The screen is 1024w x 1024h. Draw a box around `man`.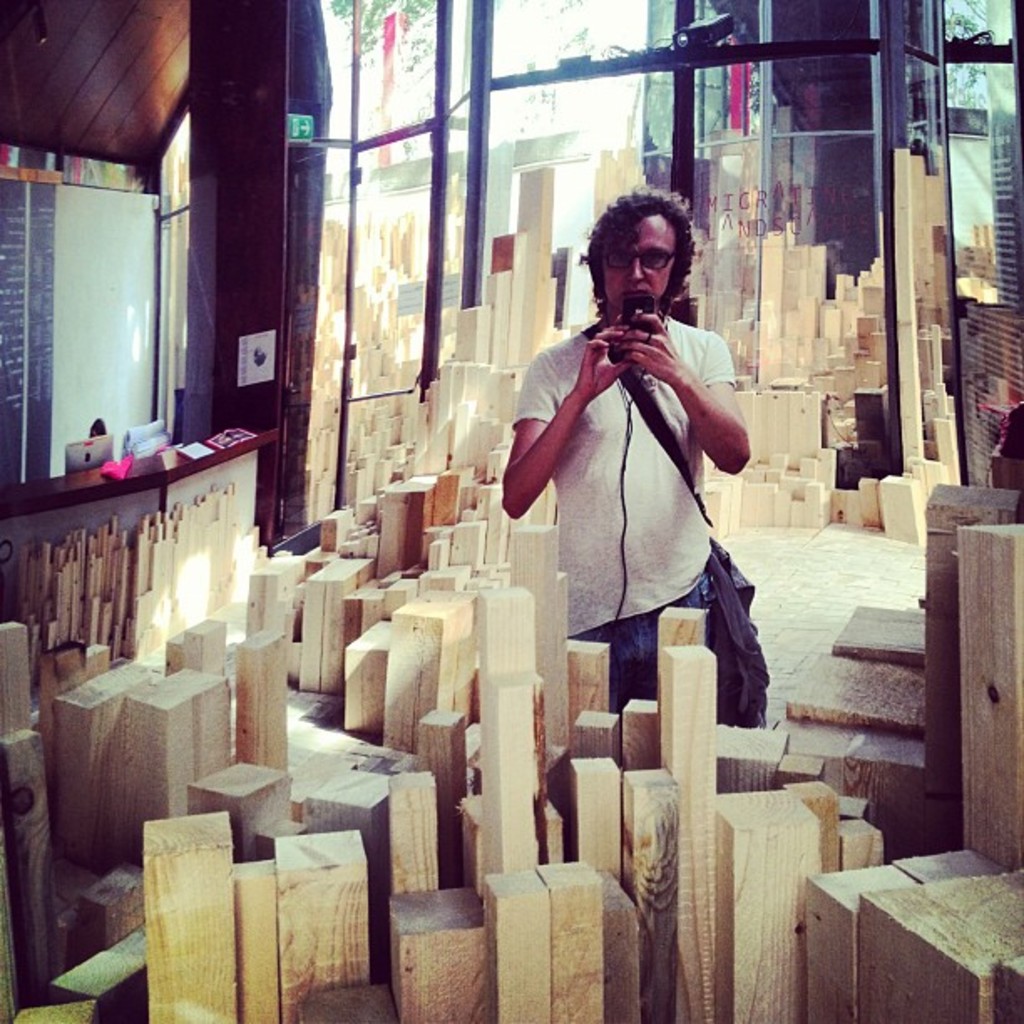
<bbox>502, 184, 781, 724</bbox>.
